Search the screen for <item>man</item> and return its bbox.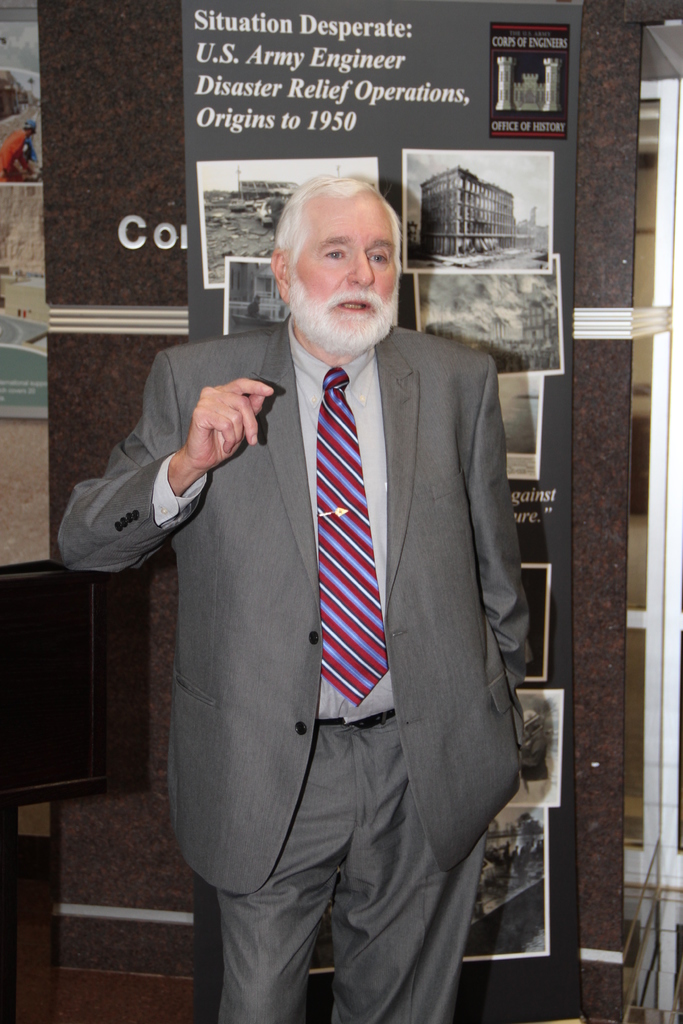
Found: box=[64, 176, 546, 1023].
